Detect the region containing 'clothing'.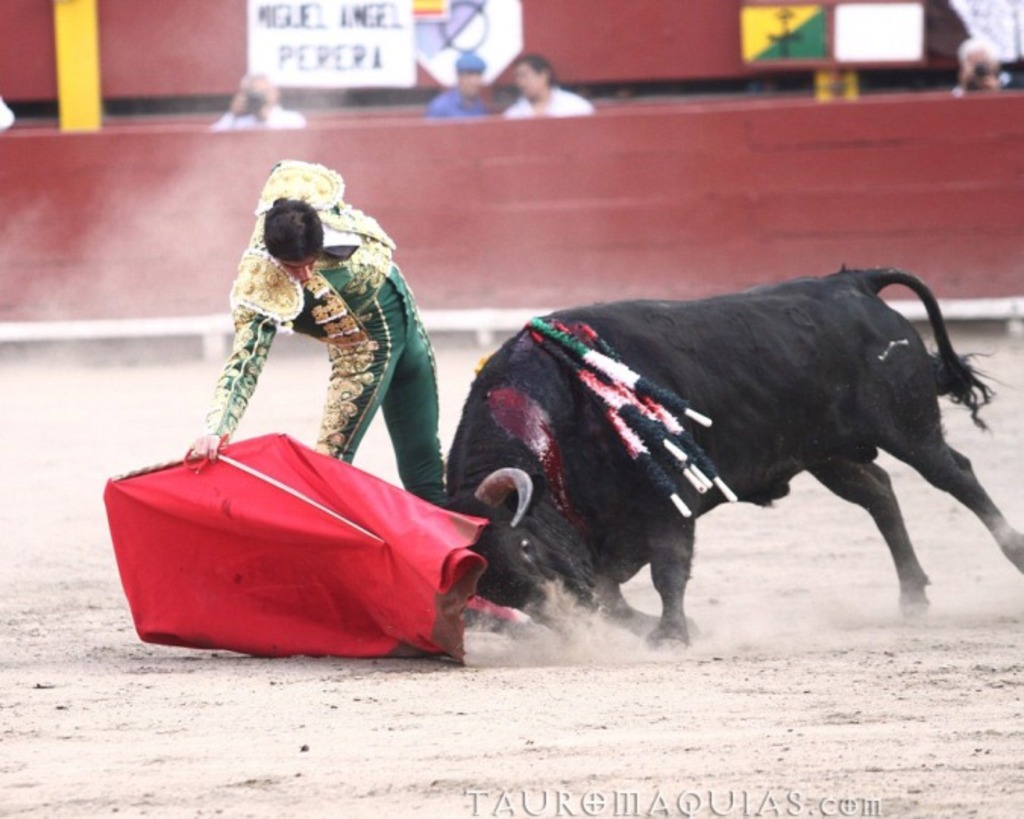
region(507, 83, 595, 118).
